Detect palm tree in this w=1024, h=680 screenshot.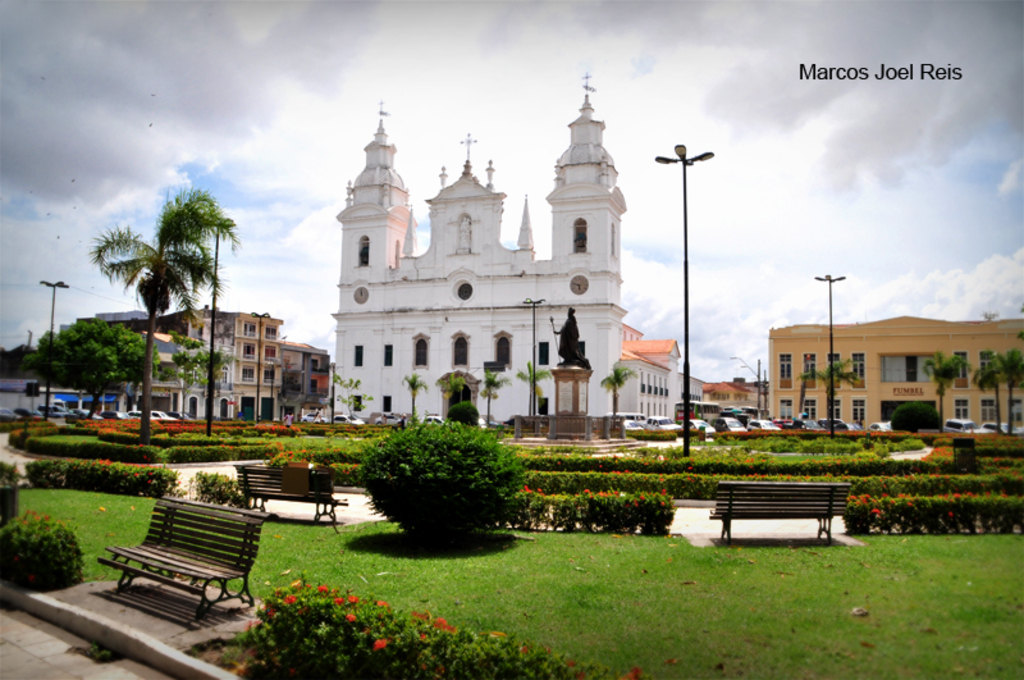
Detection: box(100, 192, 221, 396).
